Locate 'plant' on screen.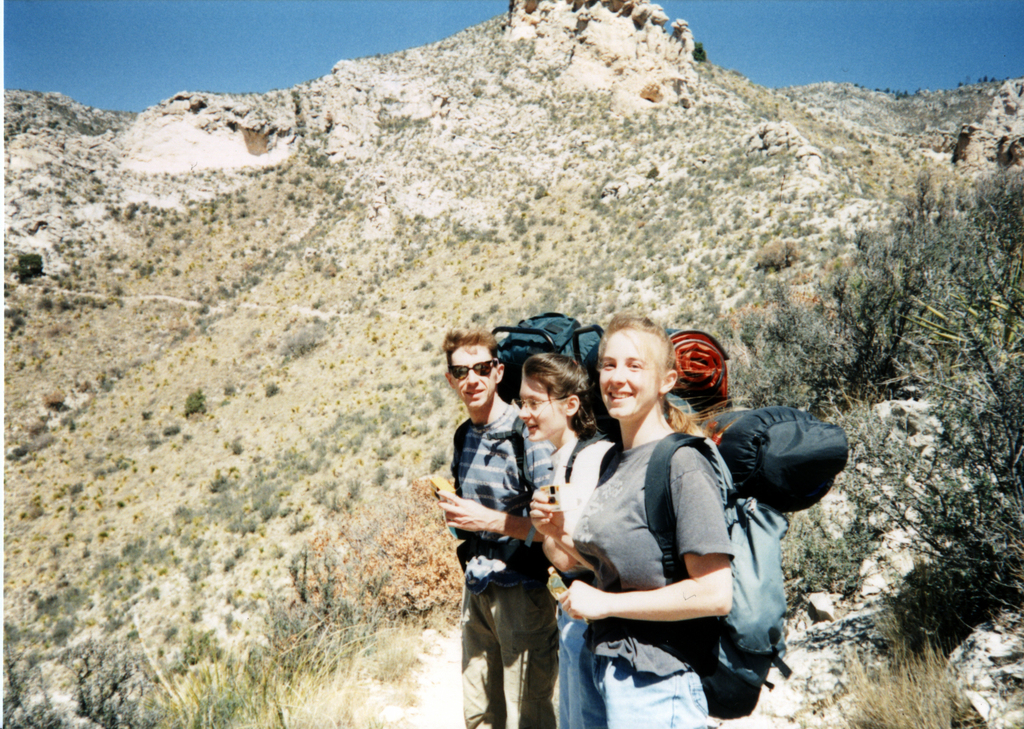
On screen at 81, 448, 90, 459.
